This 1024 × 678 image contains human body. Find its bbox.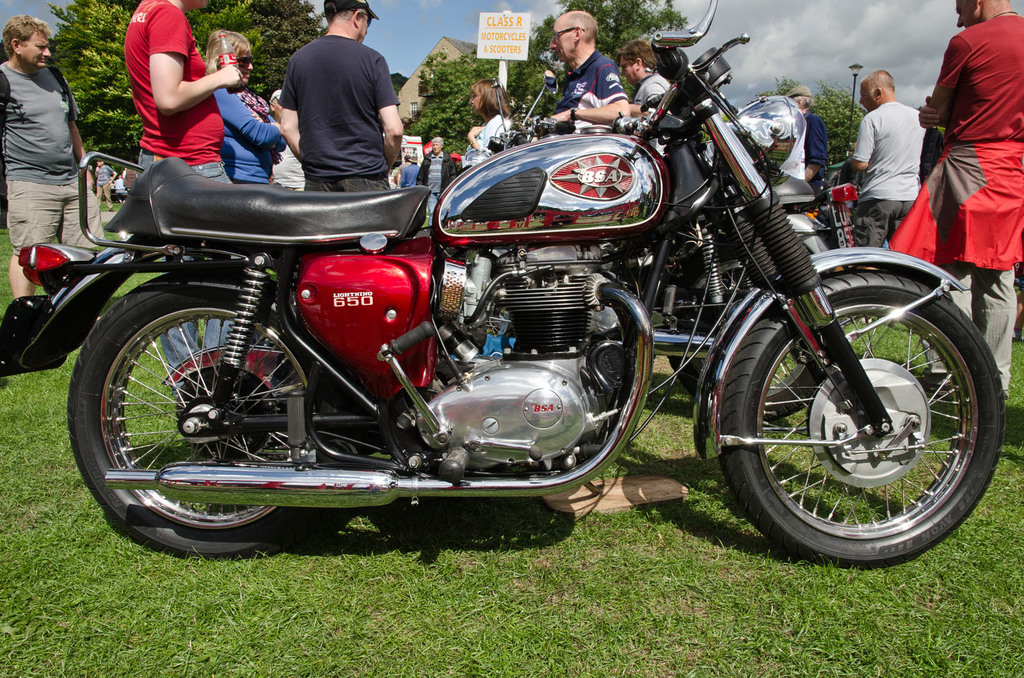
detection(392, 129, 458, 196).
